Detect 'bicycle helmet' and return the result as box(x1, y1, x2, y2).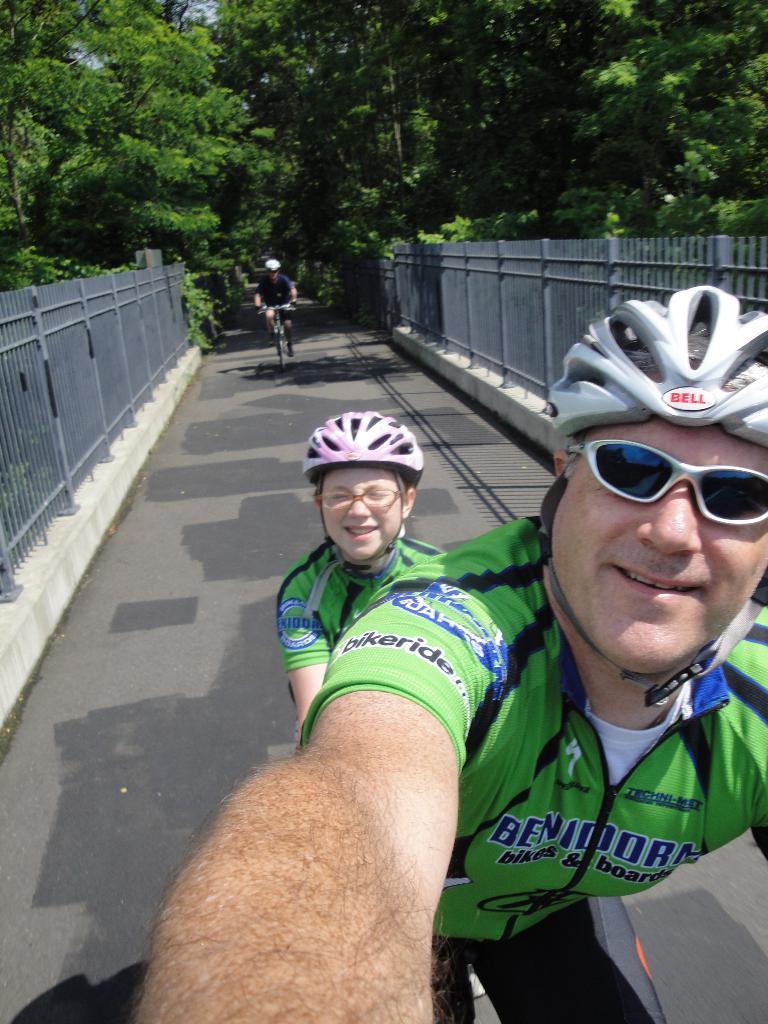
box(536, 287, 767, 700).
